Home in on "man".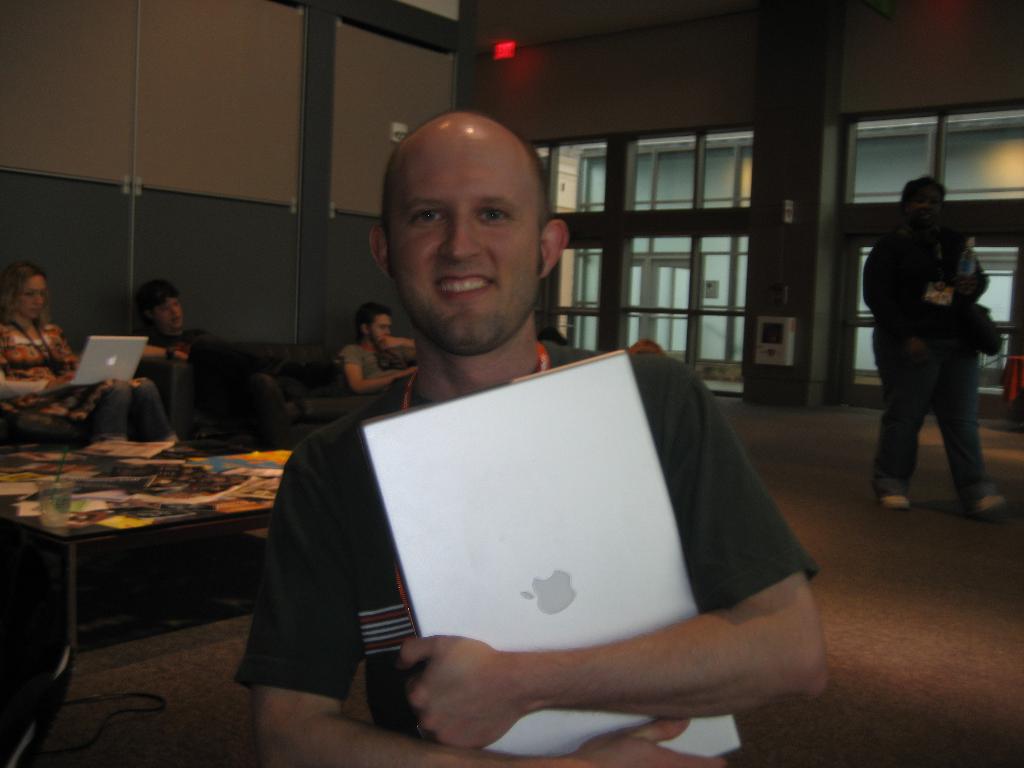
Homed in at 118,276,287,443.
